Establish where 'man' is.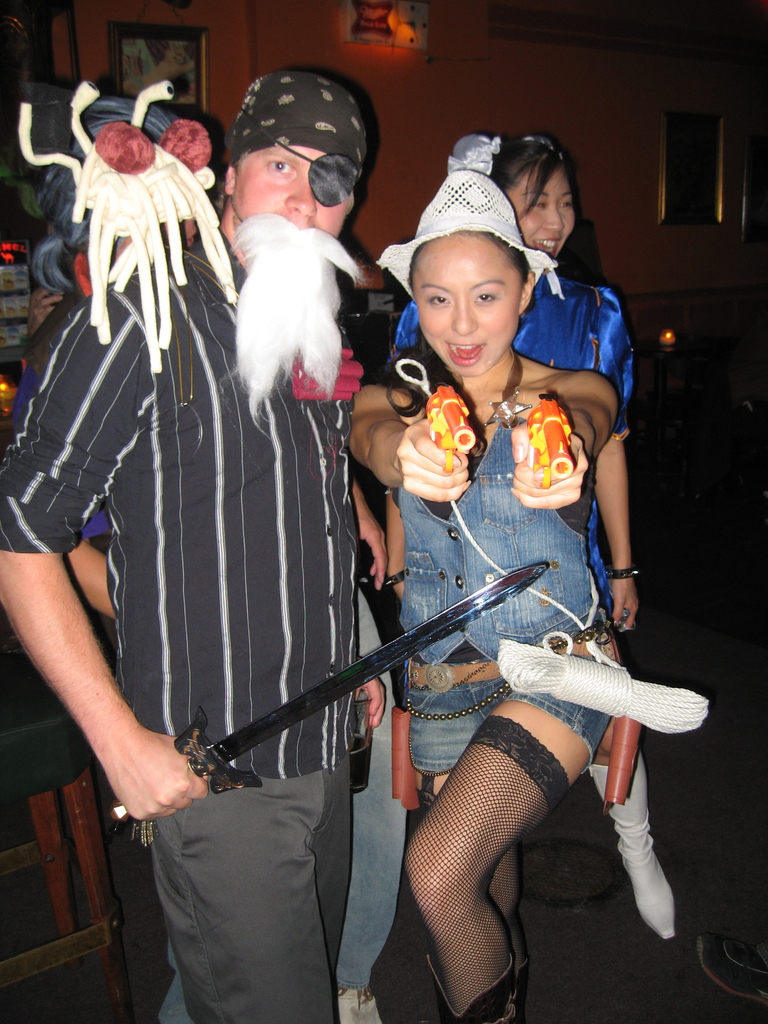
Established at crop(0, 65, 372, 1023).
